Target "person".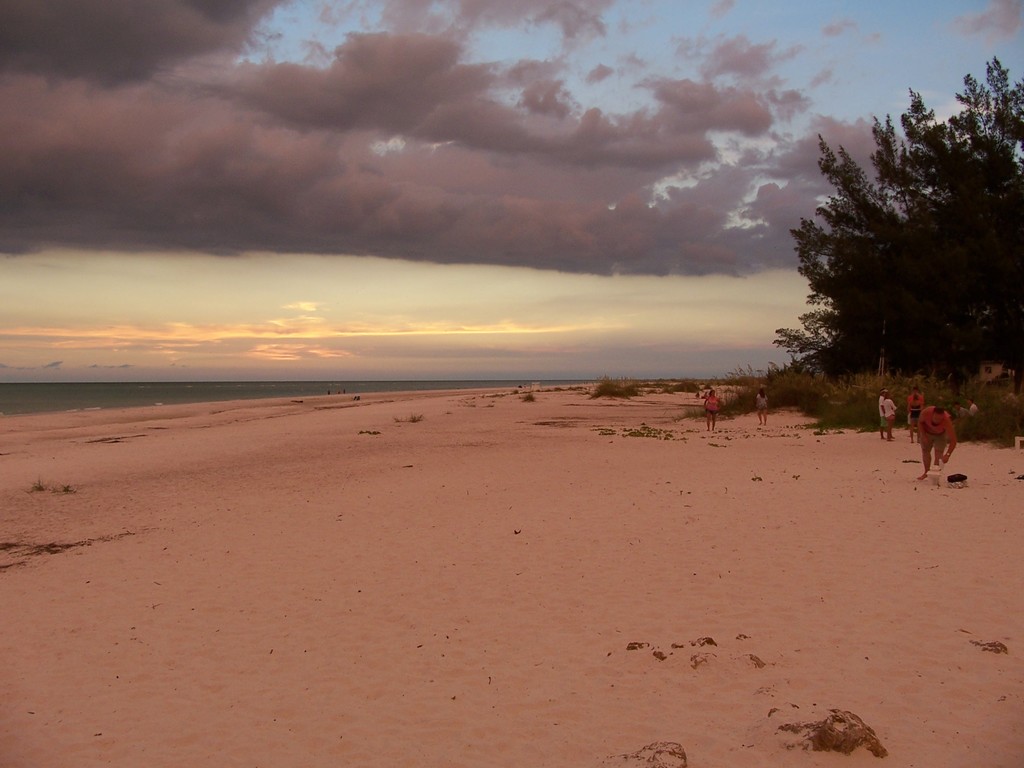
Target region: (752,385,773,426).
